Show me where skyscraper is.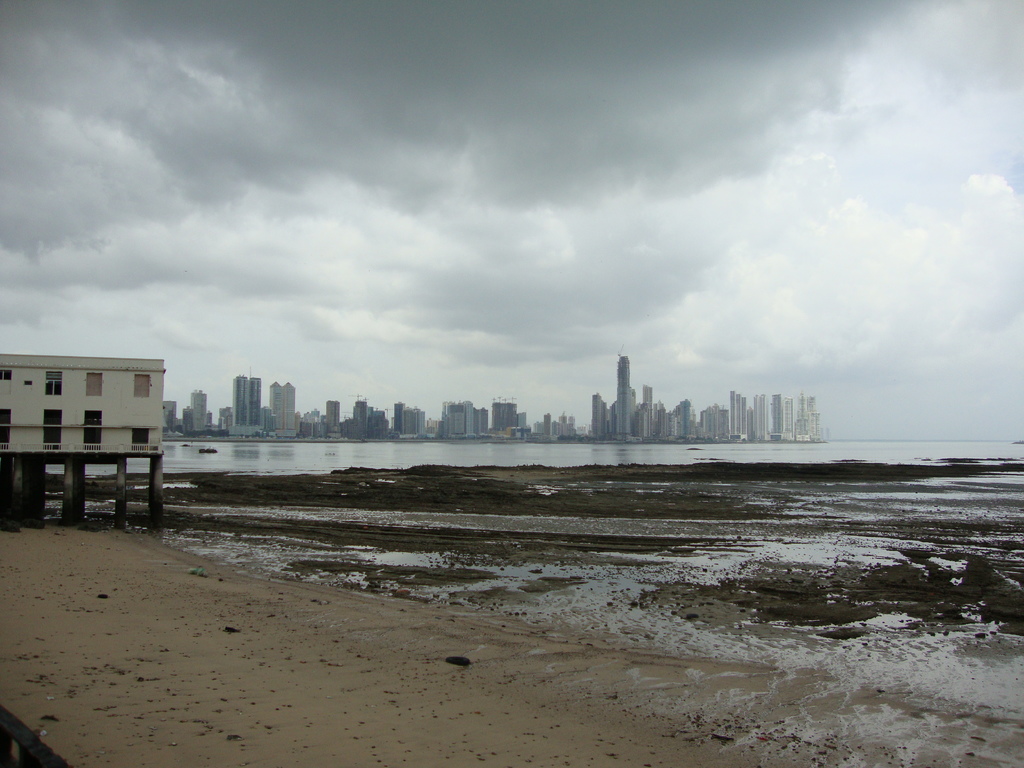
skyscraper is at (left=233, top=377, right=259, bottom=427).
